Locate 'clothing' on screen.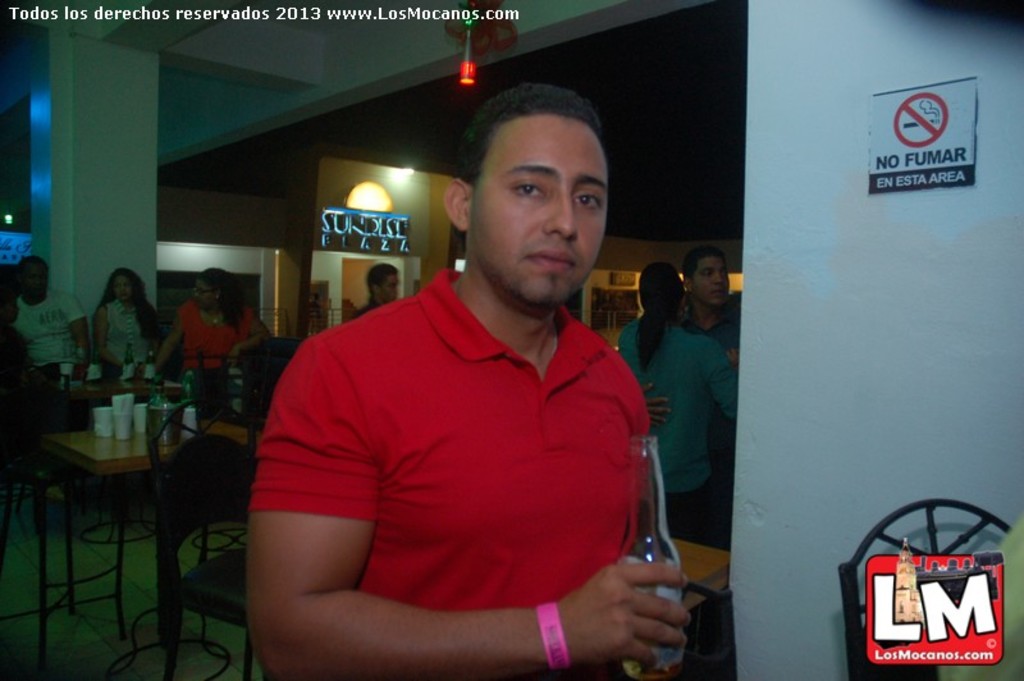
On screen at bbox=(92, 297, 161, 384).
